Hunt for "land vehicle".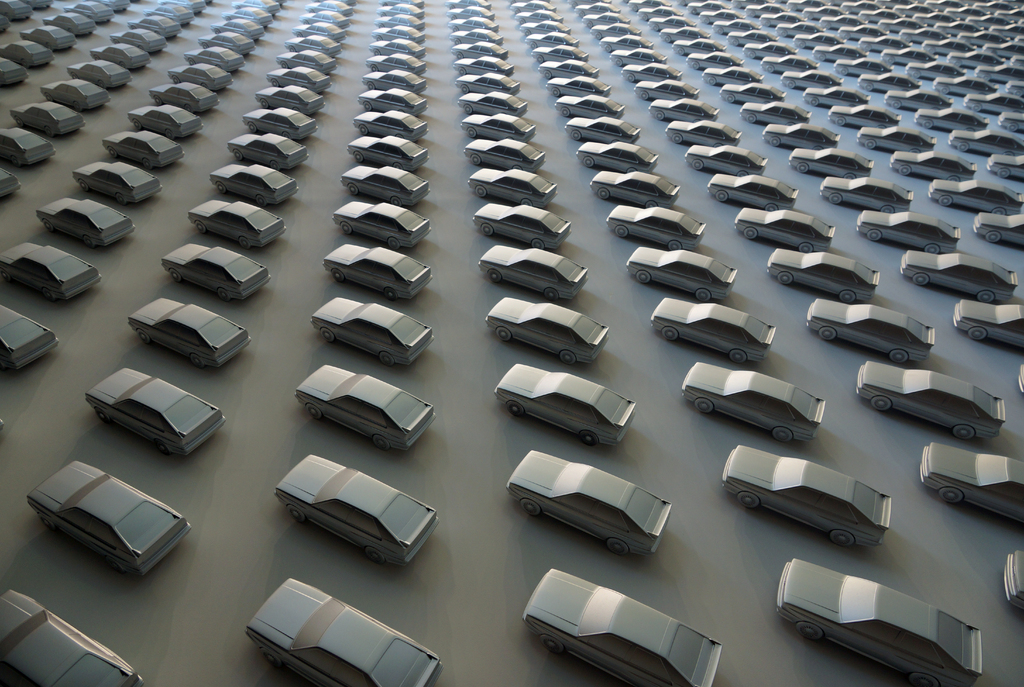
Hunted down at 571, 138, 659, 174.
